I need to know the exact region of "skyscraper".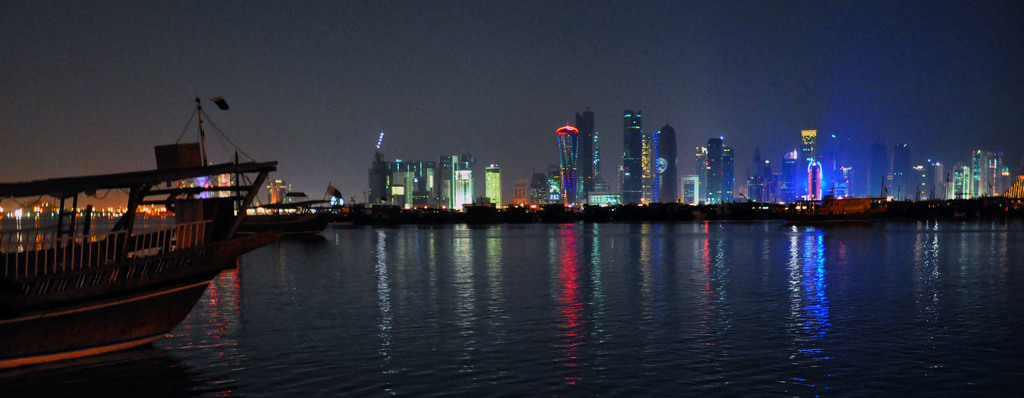
Region: box(485, 163, 502, 209).
